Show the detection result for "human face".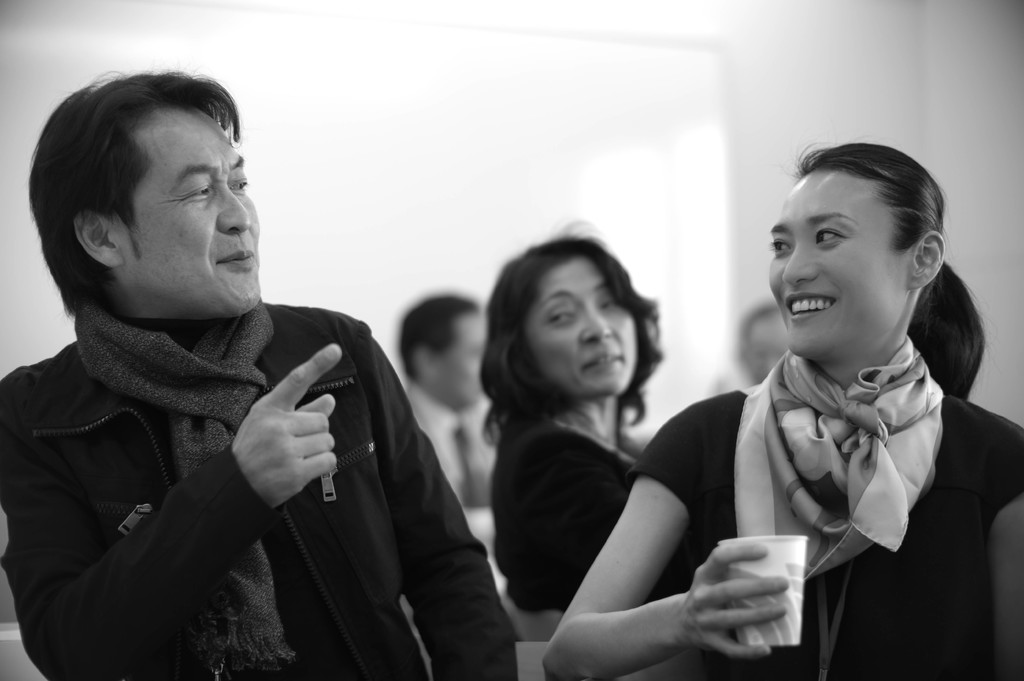
x1=428 y1=308 x2=489 y2=408.
